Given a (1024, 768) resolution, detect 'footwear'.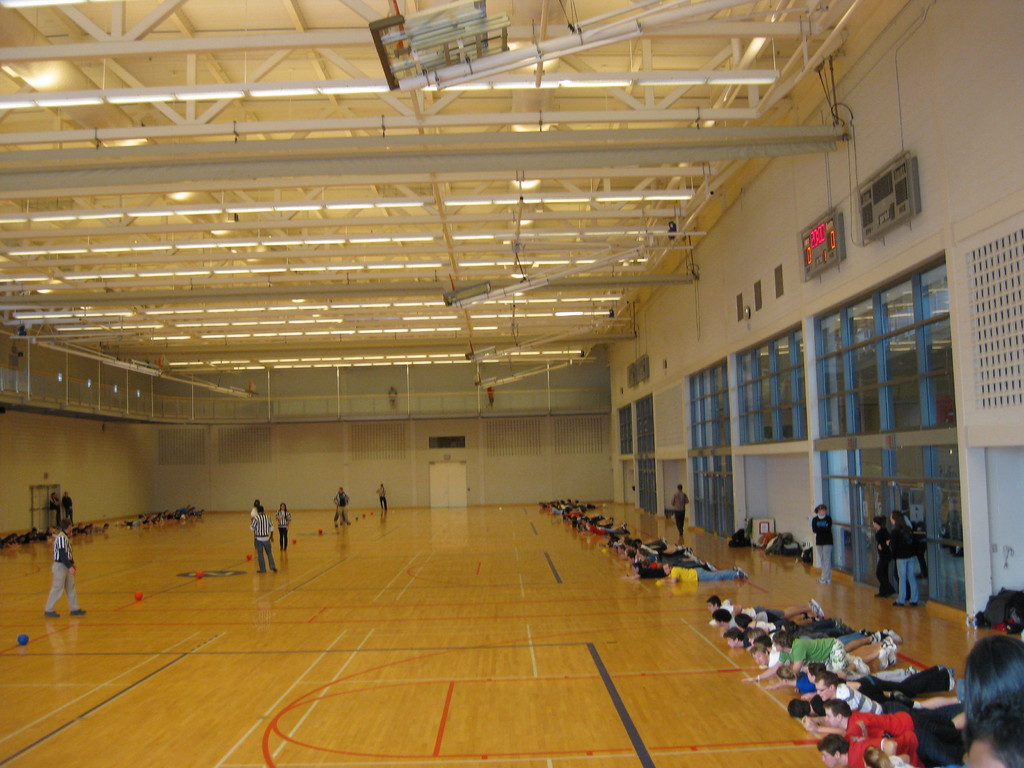
bbox(706, 561, 721, 571).
